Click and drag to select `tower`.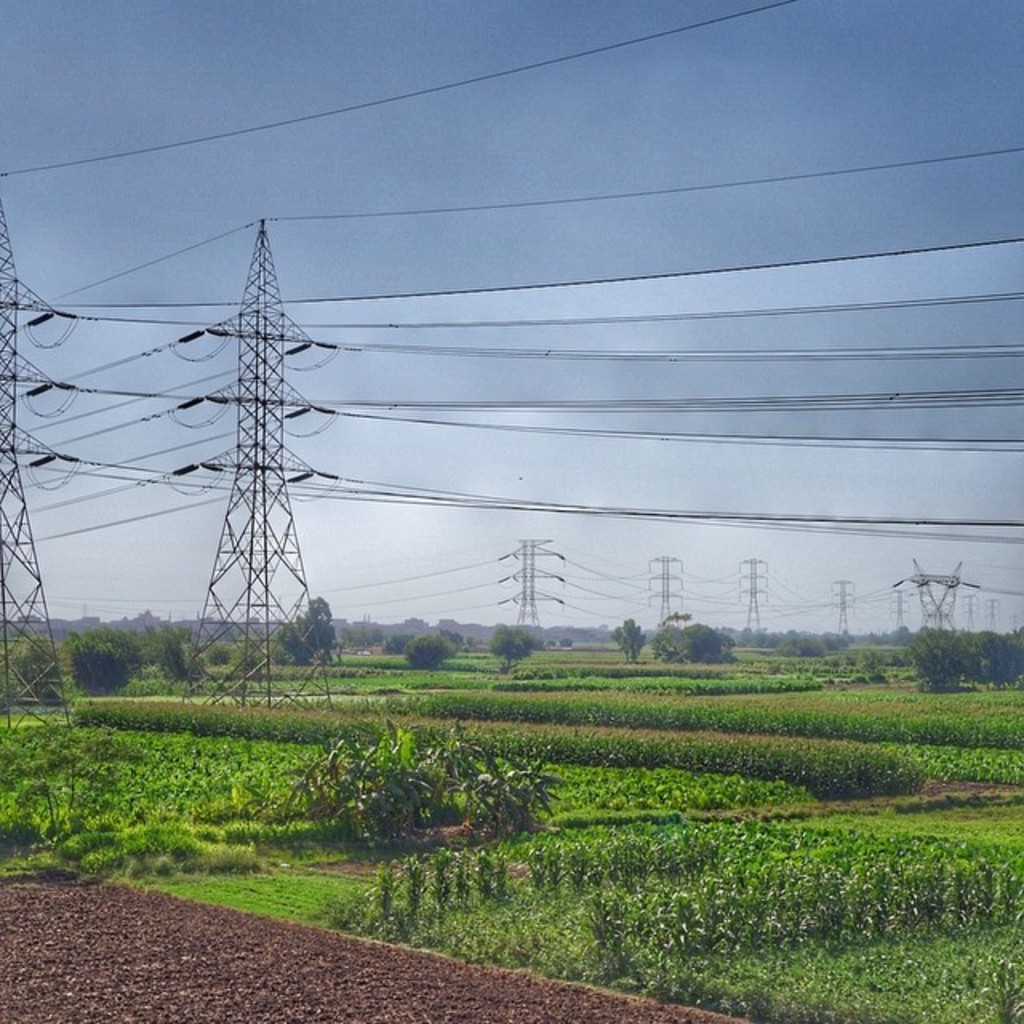
Selection: bbox(0, 213, 75, 739).
